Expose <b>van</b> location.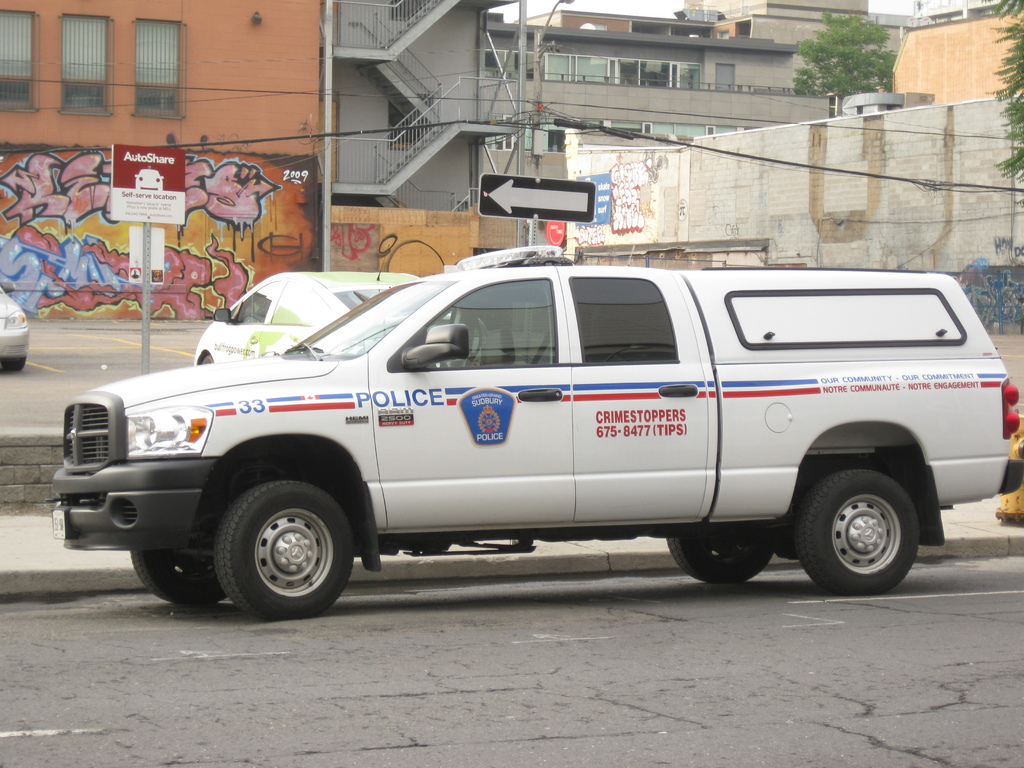
Exposed at bbox(45, 239, 1023, 623).
